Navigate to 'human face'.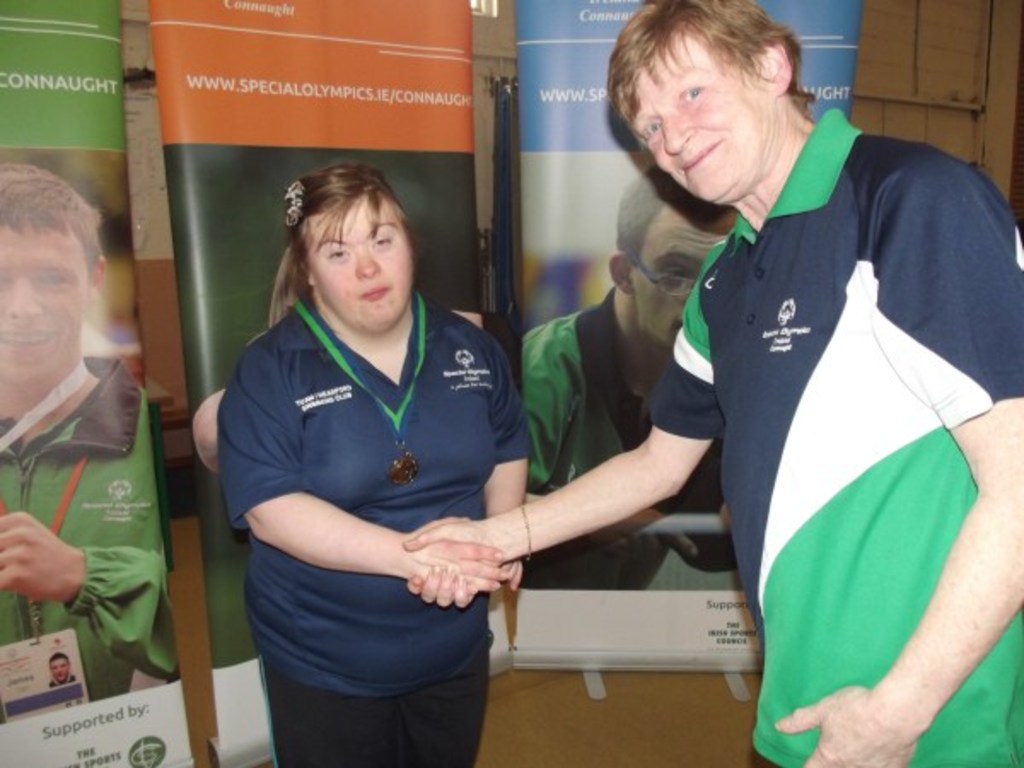
Navigation target: rect(311, 205, 411, 331).
